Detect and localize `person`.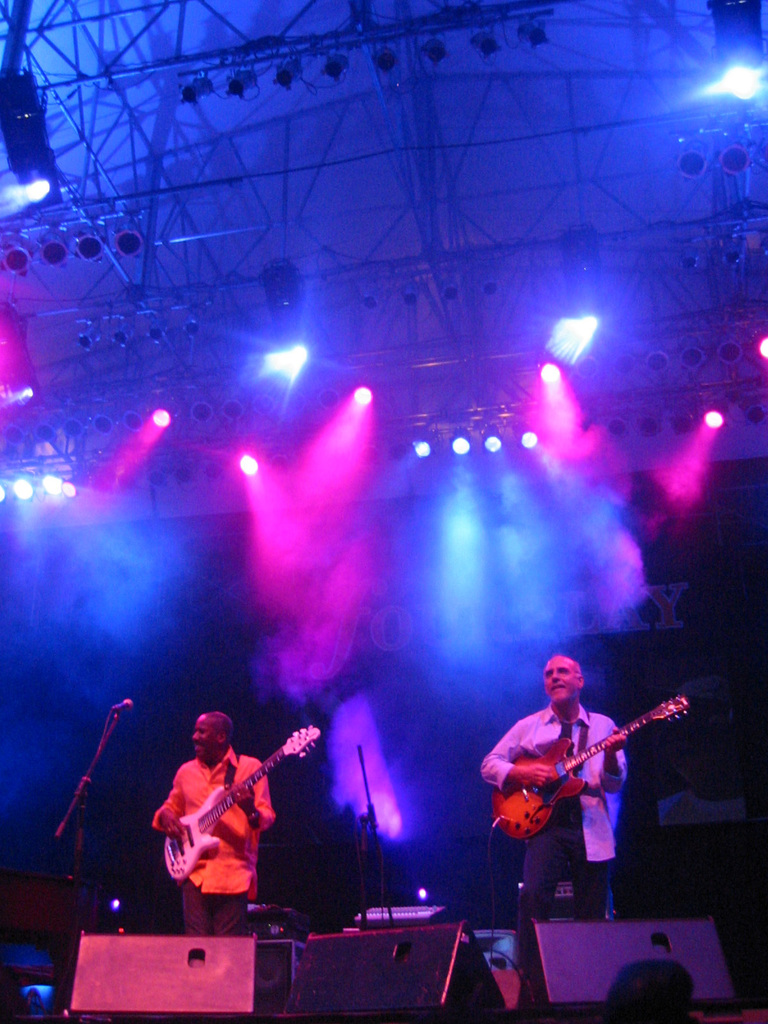
Localized at left=484, top=657, right=625, bottom=1023.
